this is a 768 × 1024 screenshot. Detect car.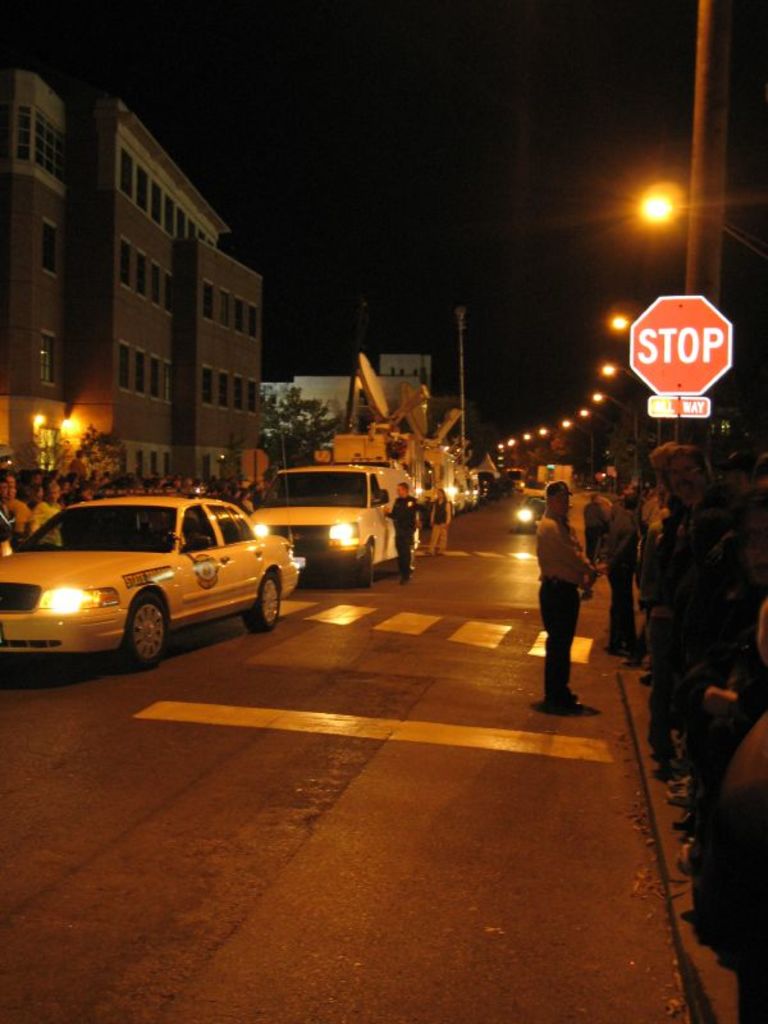
(x1=0, y1=493, x2=300, y2=666).
